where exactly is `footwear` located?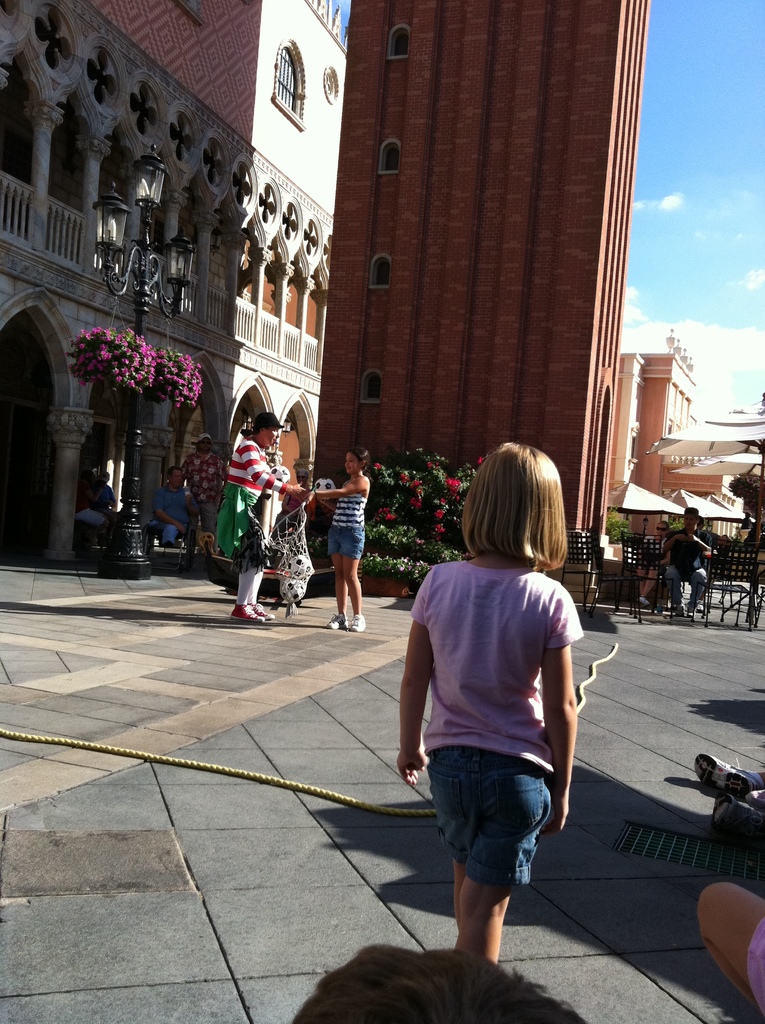
Its bounding box is bbox=[232, 606, 269, 623].
